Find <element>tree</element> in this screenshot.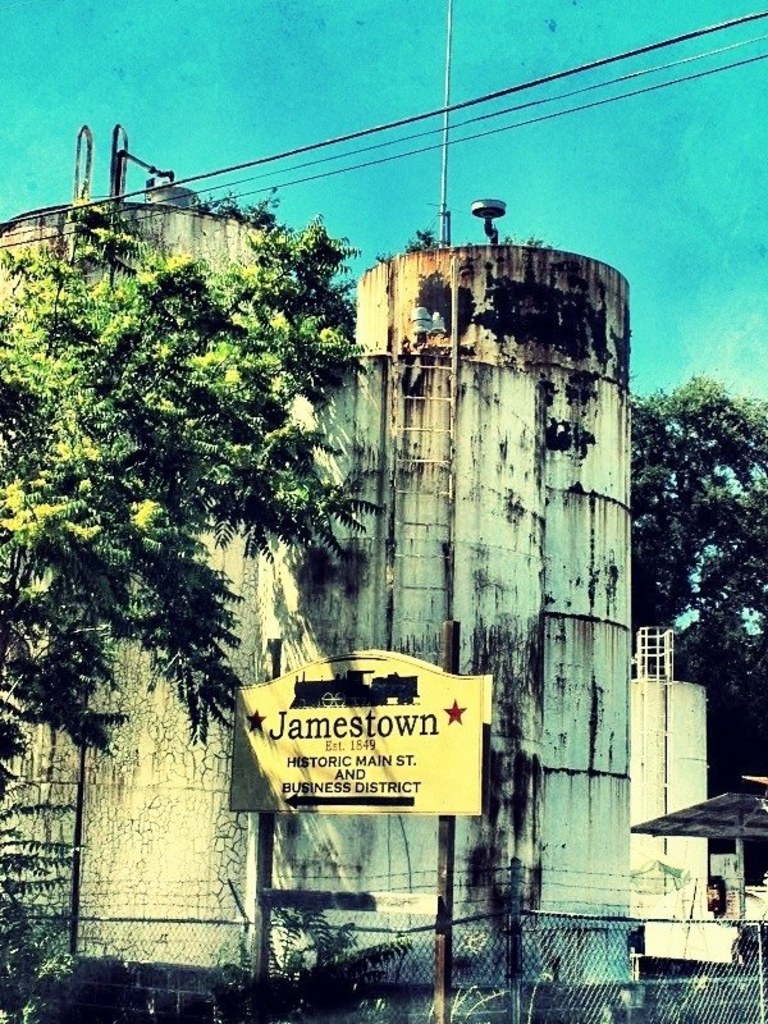
The bounding box for <element>tree</element> is region(0, 215, 374, 1023).
